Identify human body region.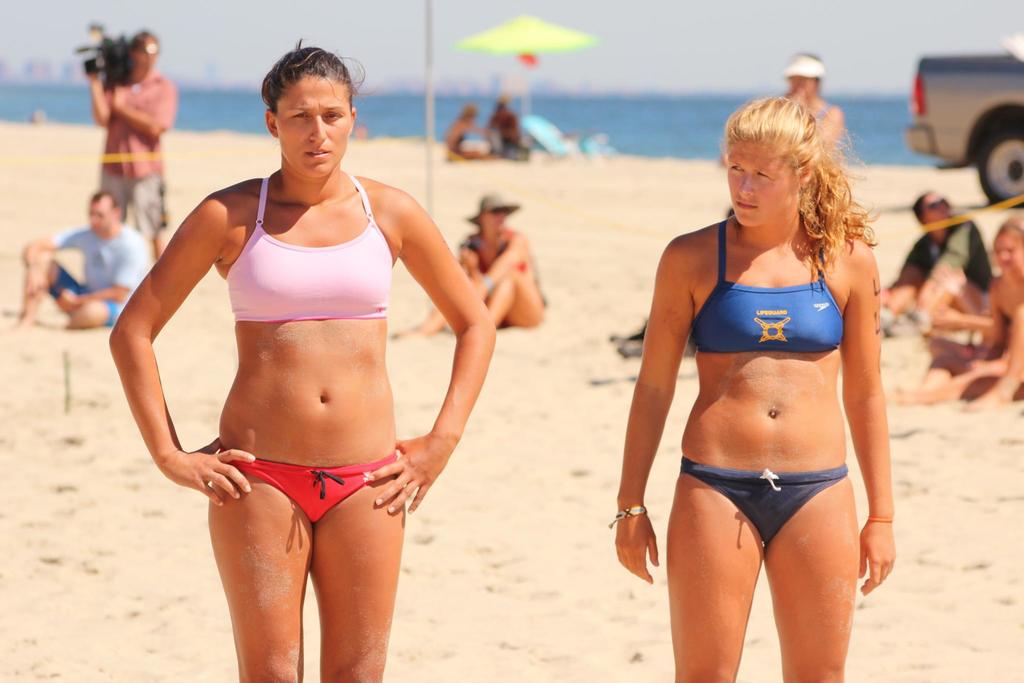
Region: Rect(884, 208, 984, 320).
